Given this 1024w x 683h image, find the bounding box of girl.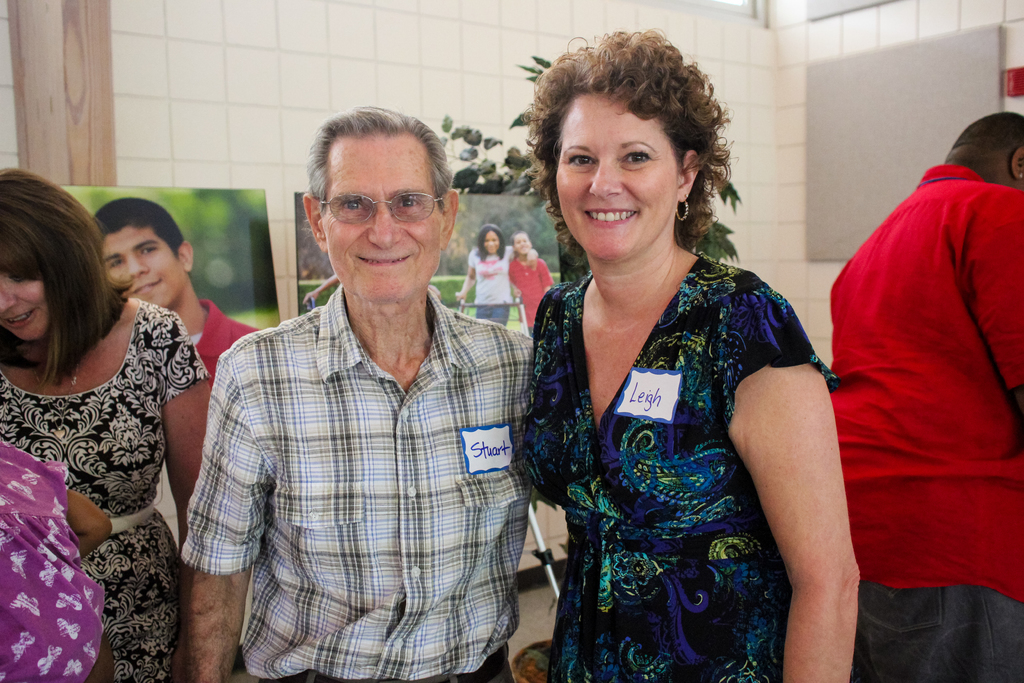
[457, 224, 538, 327].
